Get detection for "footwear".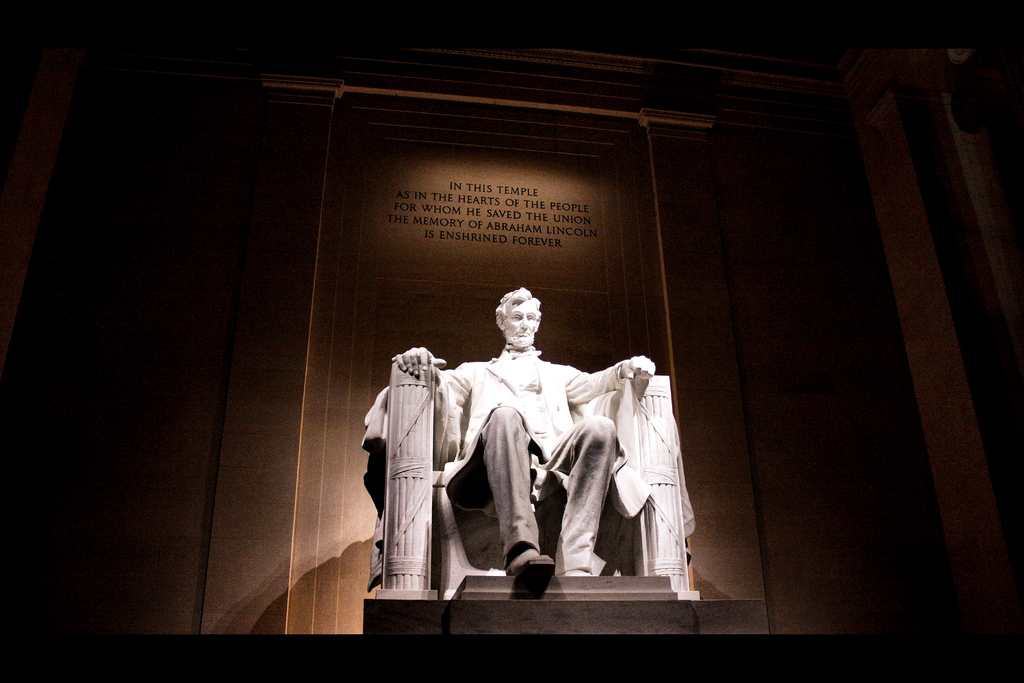
Detection: <box>506,548,557,579</box>.
